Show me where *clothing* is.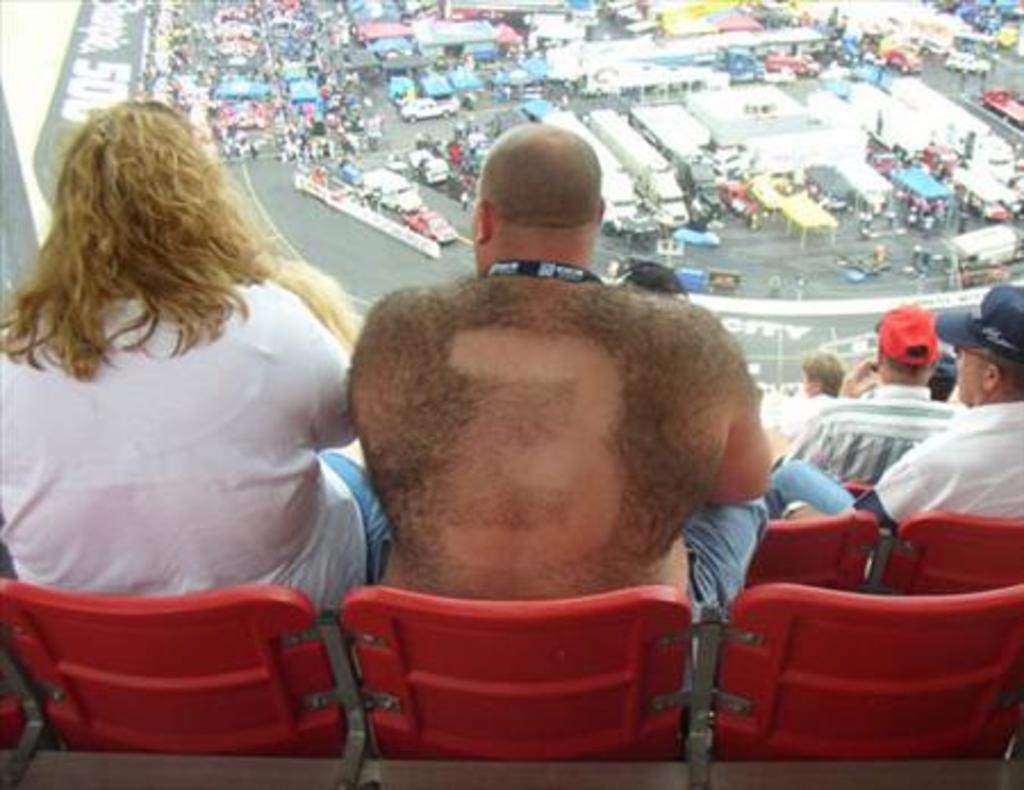
*clothing* is at {"left": 674, "top": 496, "right": 781, "bottom": 622}.
